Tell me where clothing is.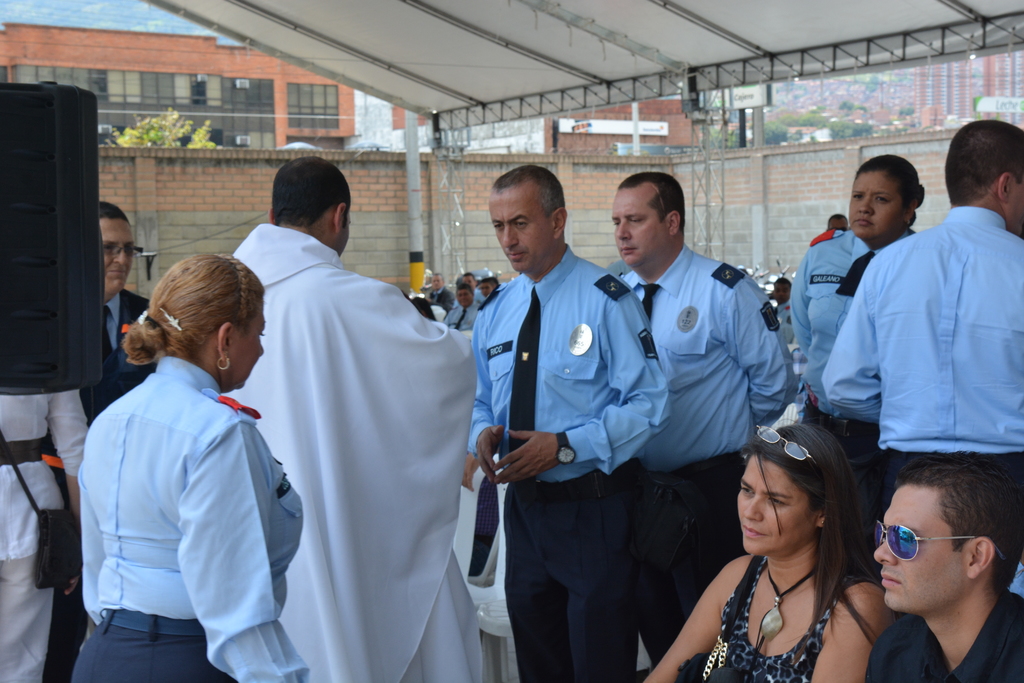
clothing is at Rect(865, 589, 1018, 682).
